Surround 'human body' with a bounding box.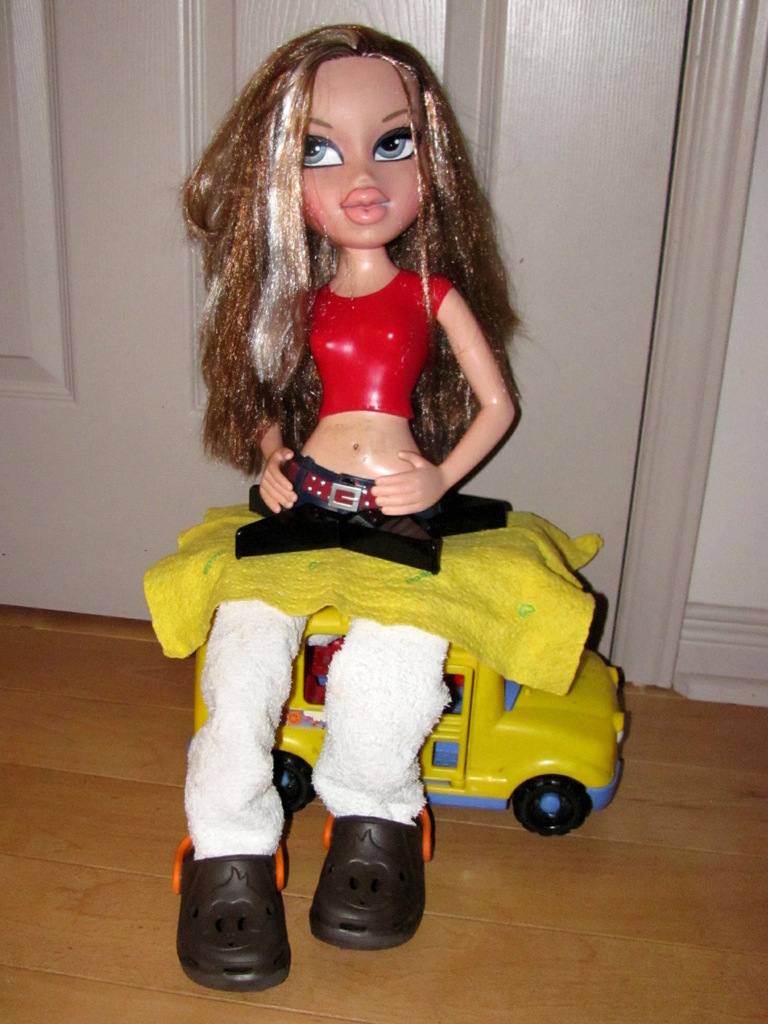
crop(186, 6, 509, 988).
